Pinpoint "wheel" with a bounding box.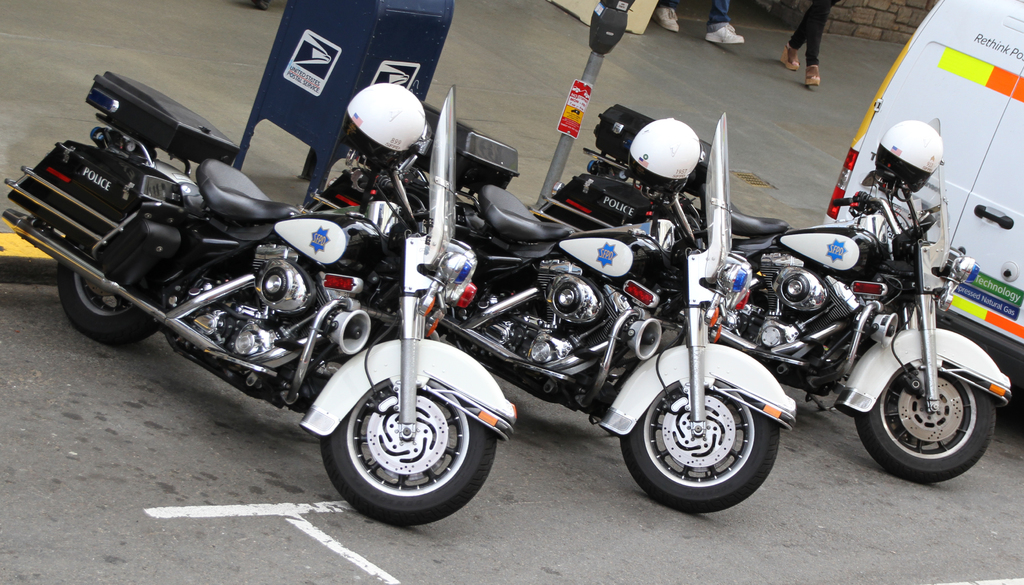
(left=612, top=343, right=798, bottom=522).
